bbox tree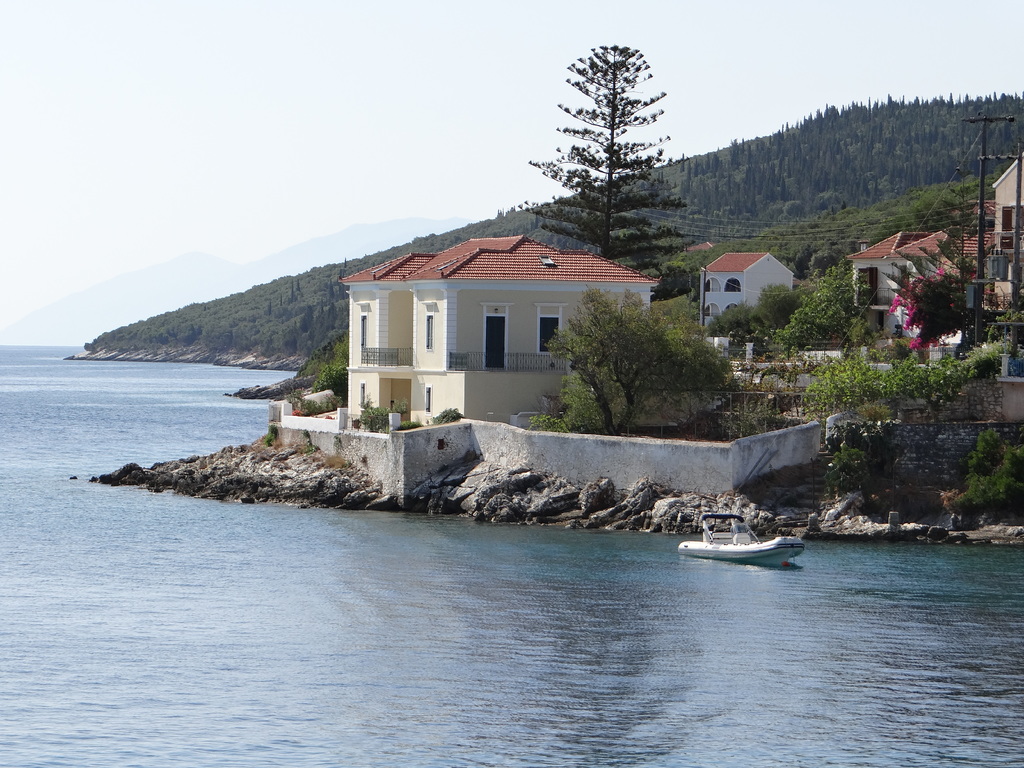
l=520, t=41, r=698, b=276
